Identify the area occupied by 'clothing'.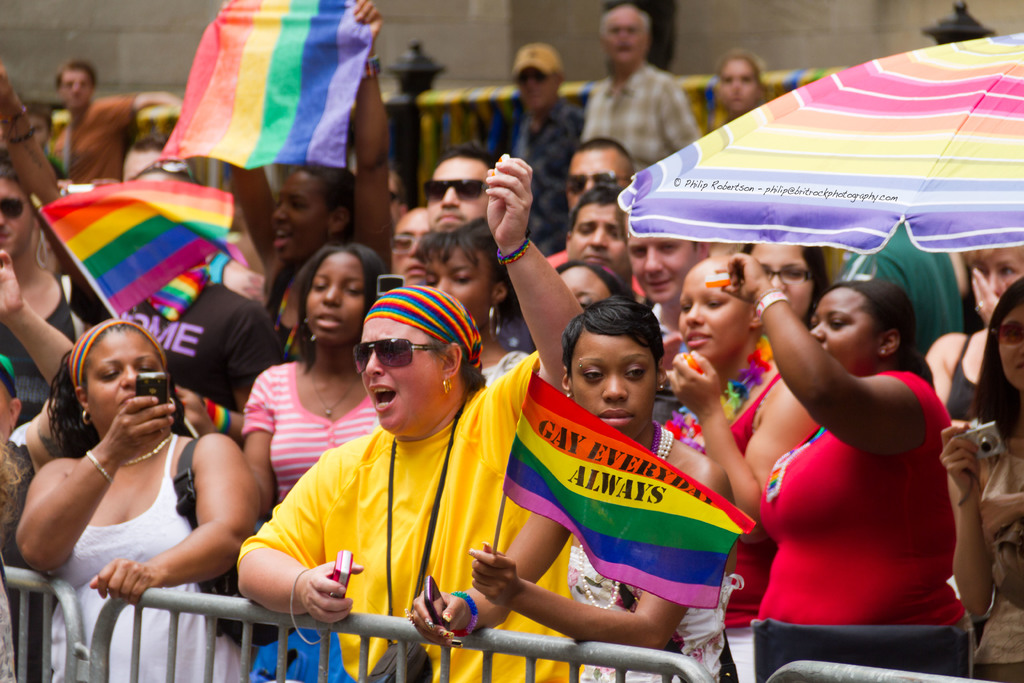
Area: (left=507, top=90, right=579, bottom=262).
